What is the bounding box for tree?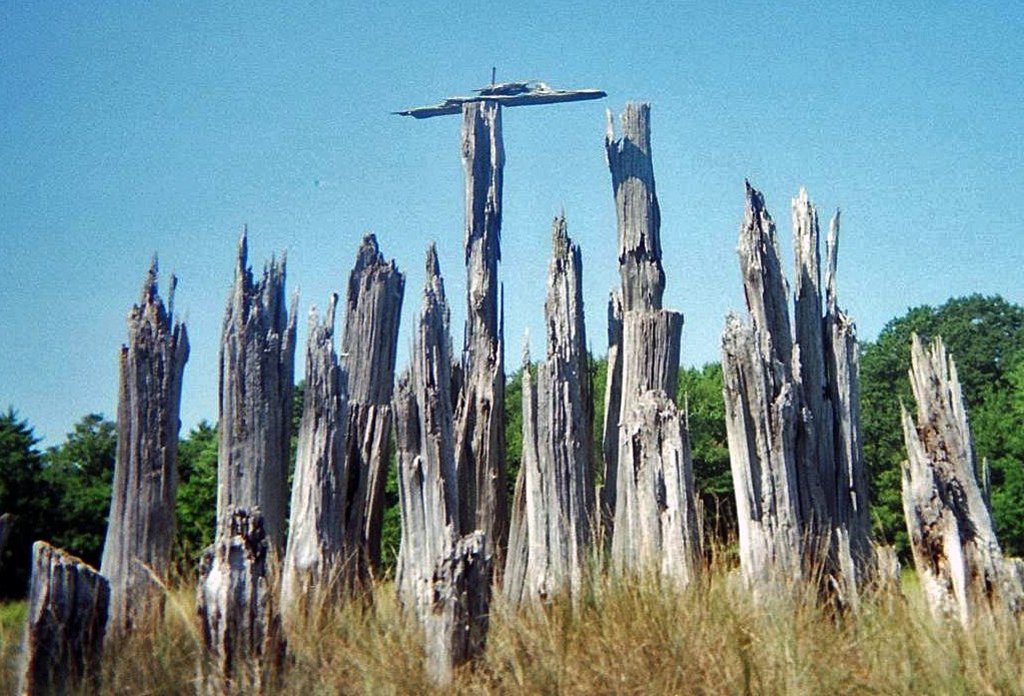
856/286/1023/563.
